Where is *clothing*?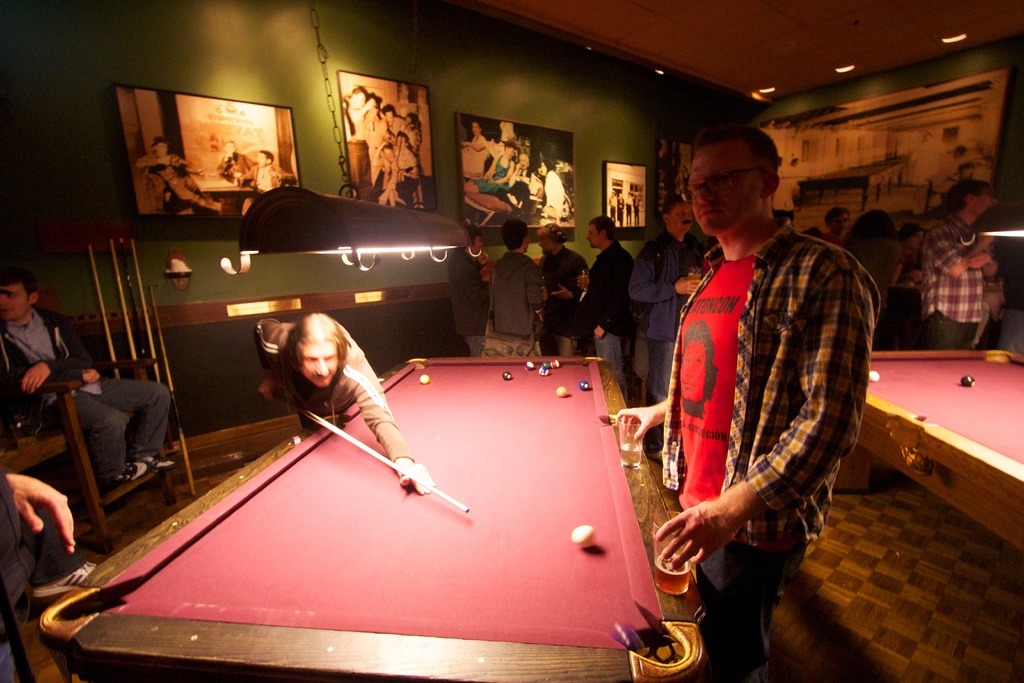
locate(484, 244, 547, 359).
